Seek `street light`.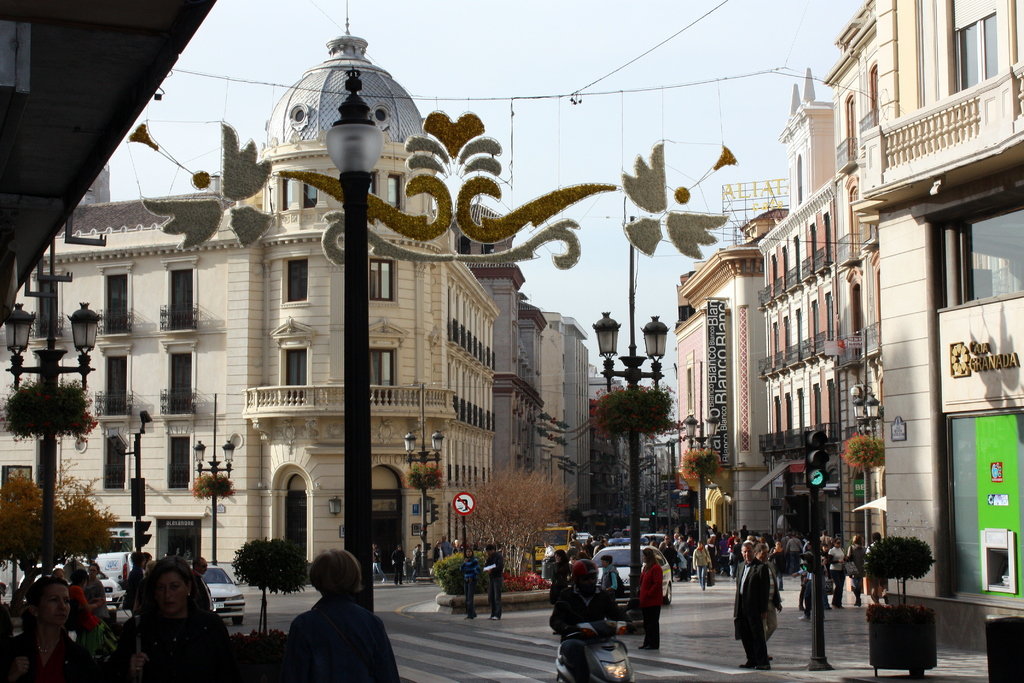
847, 383, 888, 549.
